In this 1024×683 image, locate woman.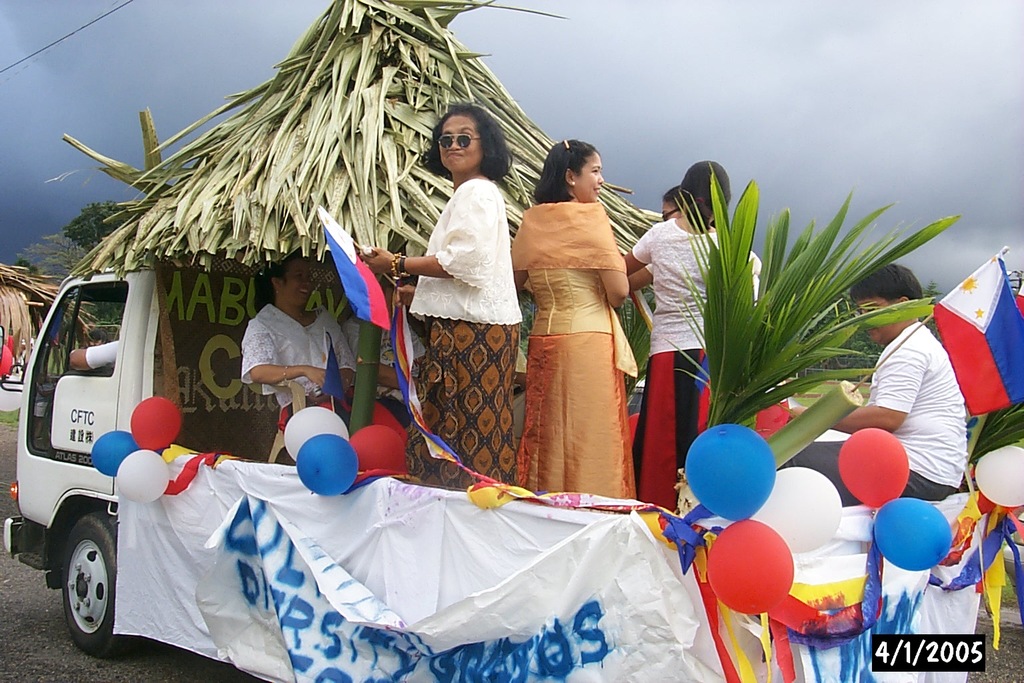
Bounding box: 508,135,647,511.
